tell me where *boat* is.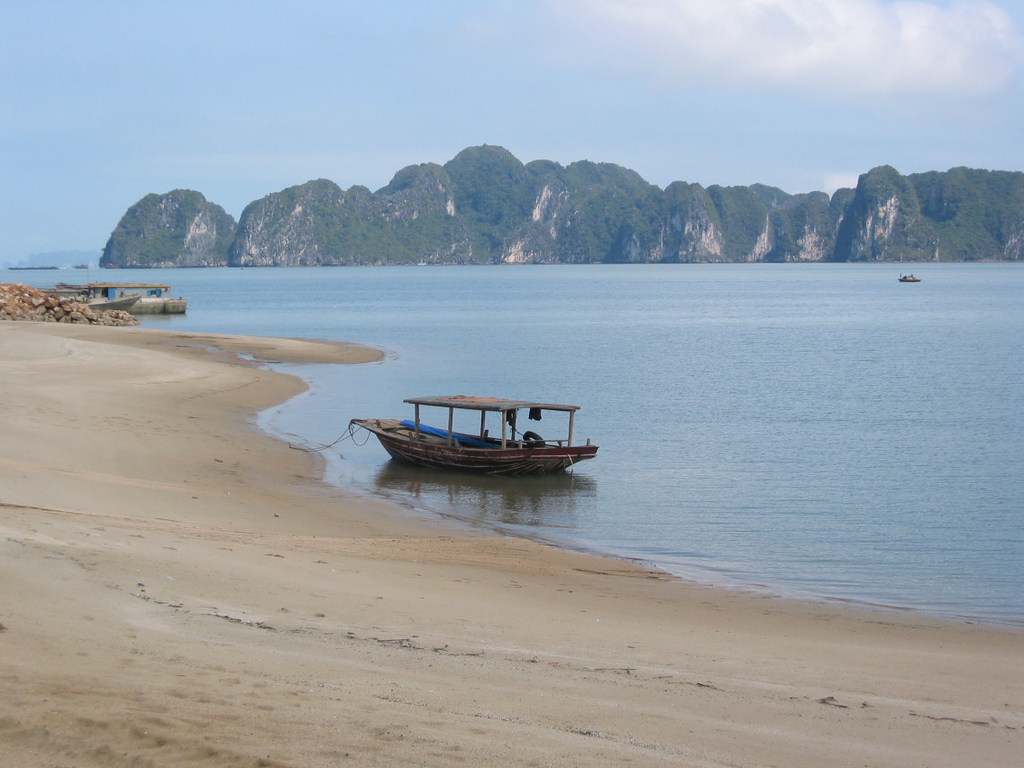
*boat* is at <bbox>346, 388, 622, 482</bbox>.
